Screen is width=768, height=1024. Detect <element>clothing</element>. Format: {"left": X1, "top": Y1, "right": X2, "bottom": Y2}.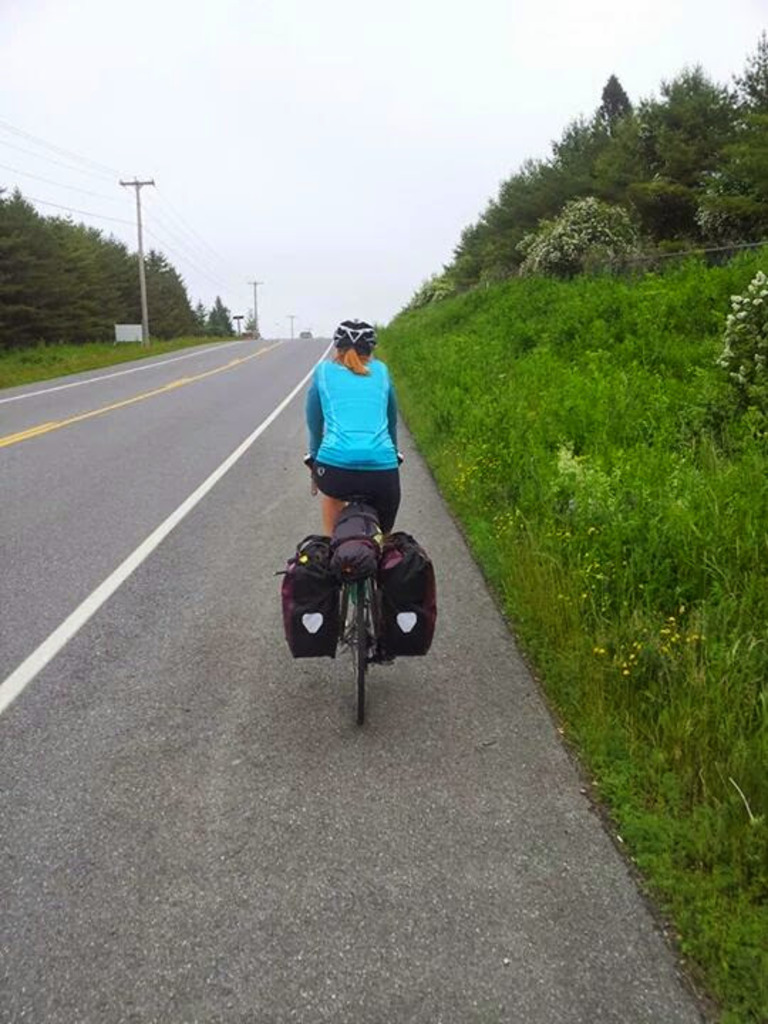
{"left": 297, "top": 300, "right": 410, "bottom": 556}.
